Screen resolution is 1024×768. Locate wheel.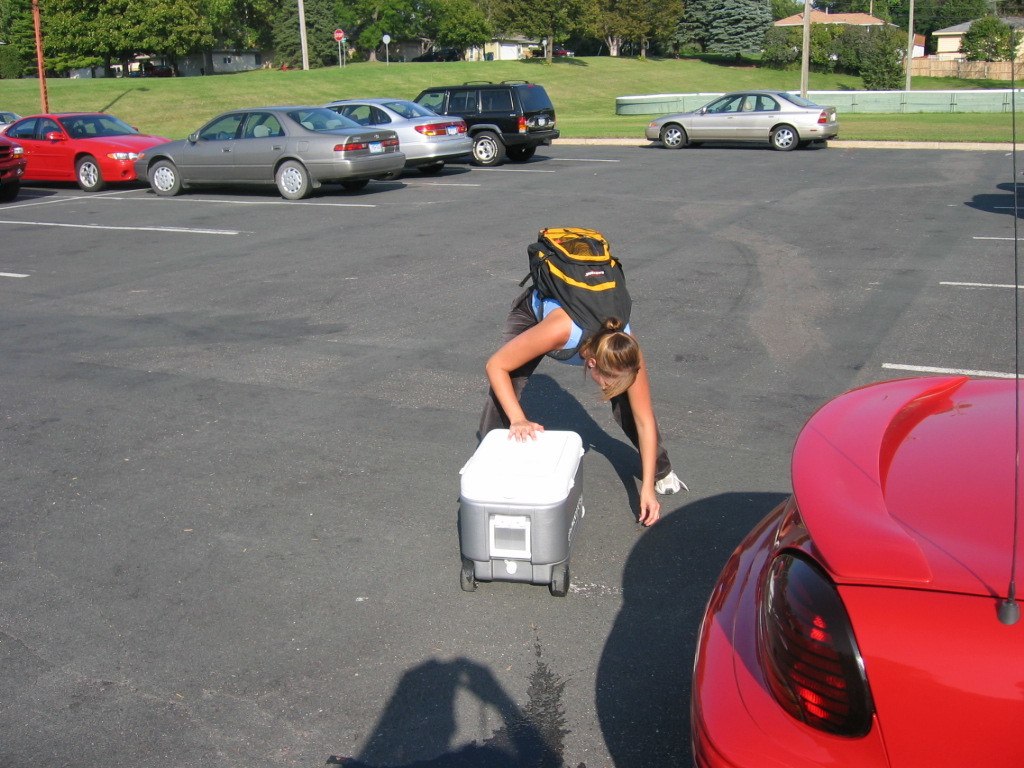
bbox=(655, 119, 686, 156).
